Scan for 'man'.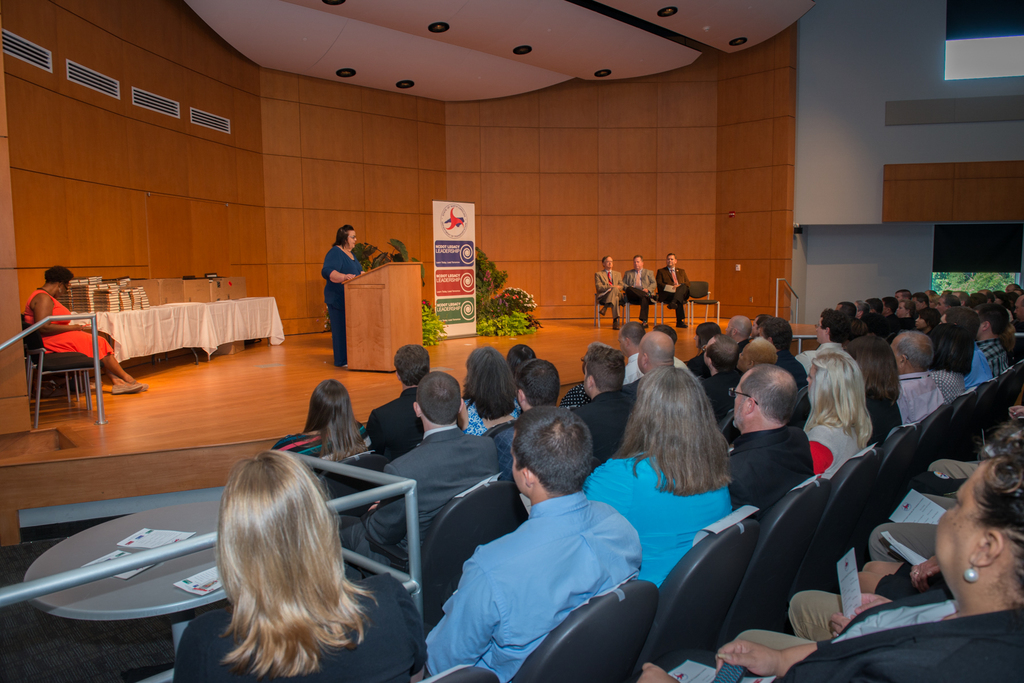
Scan result: crop(367, 345, 432, 462).
